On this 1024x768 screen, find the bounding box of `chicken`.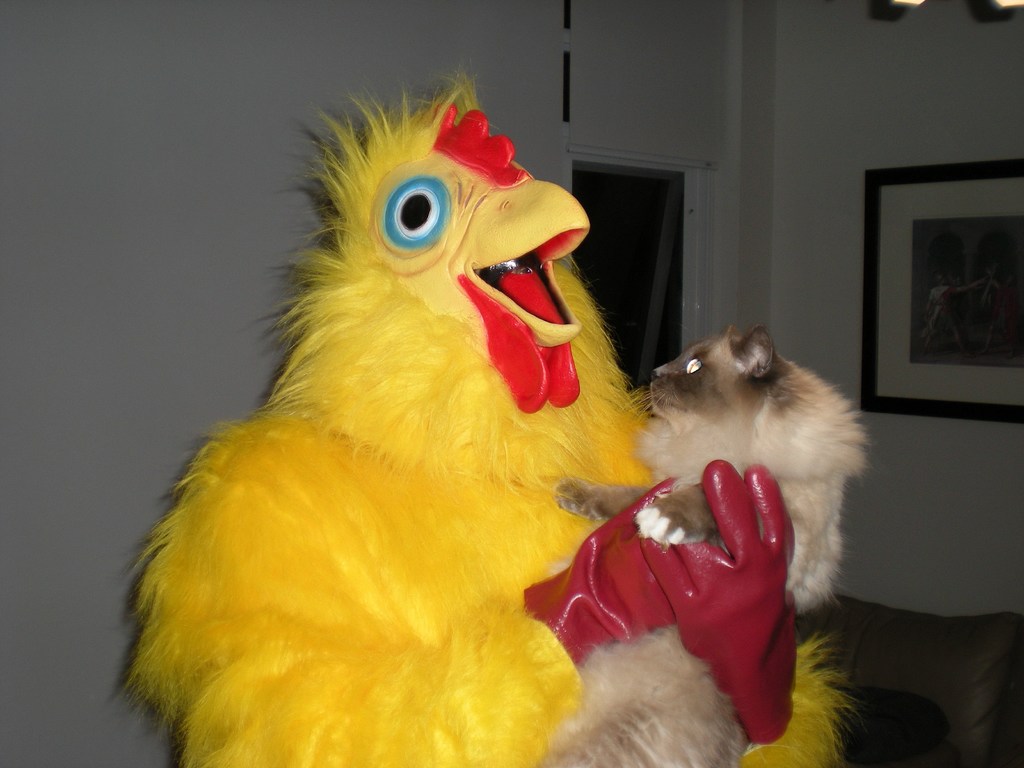
Bounding box: [x1=109, y1=76, x2=848, y2=767].
